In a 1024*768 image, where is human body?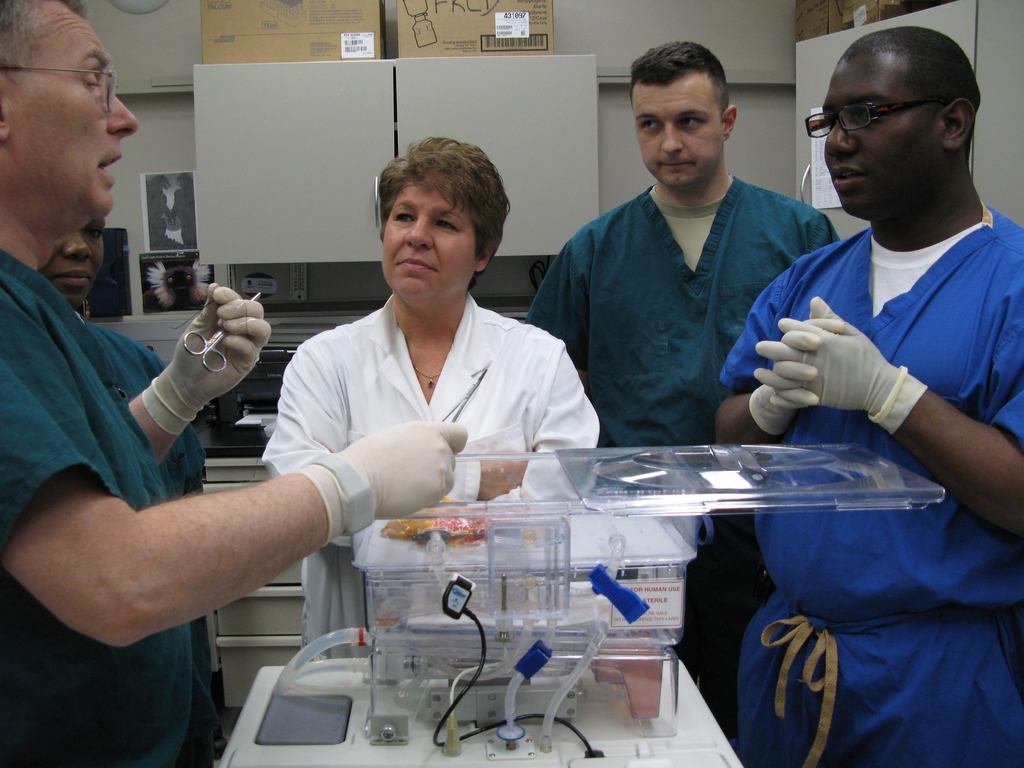
Rect(39, 209, 112, 317).
